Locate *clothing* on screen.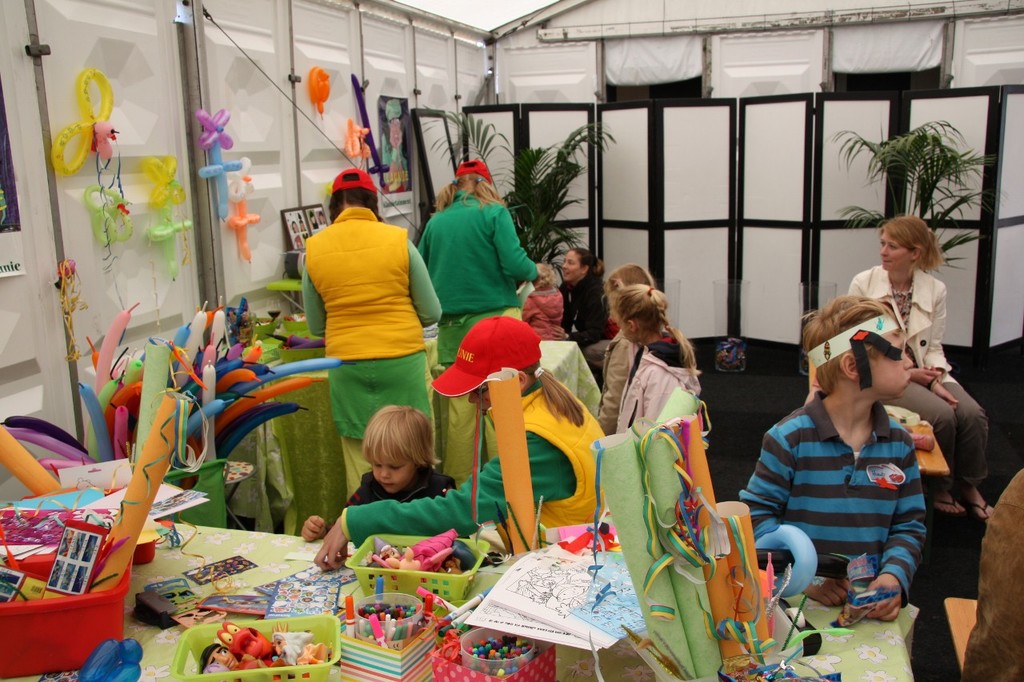
On screen at bbox(847, 265, 998, 488).
